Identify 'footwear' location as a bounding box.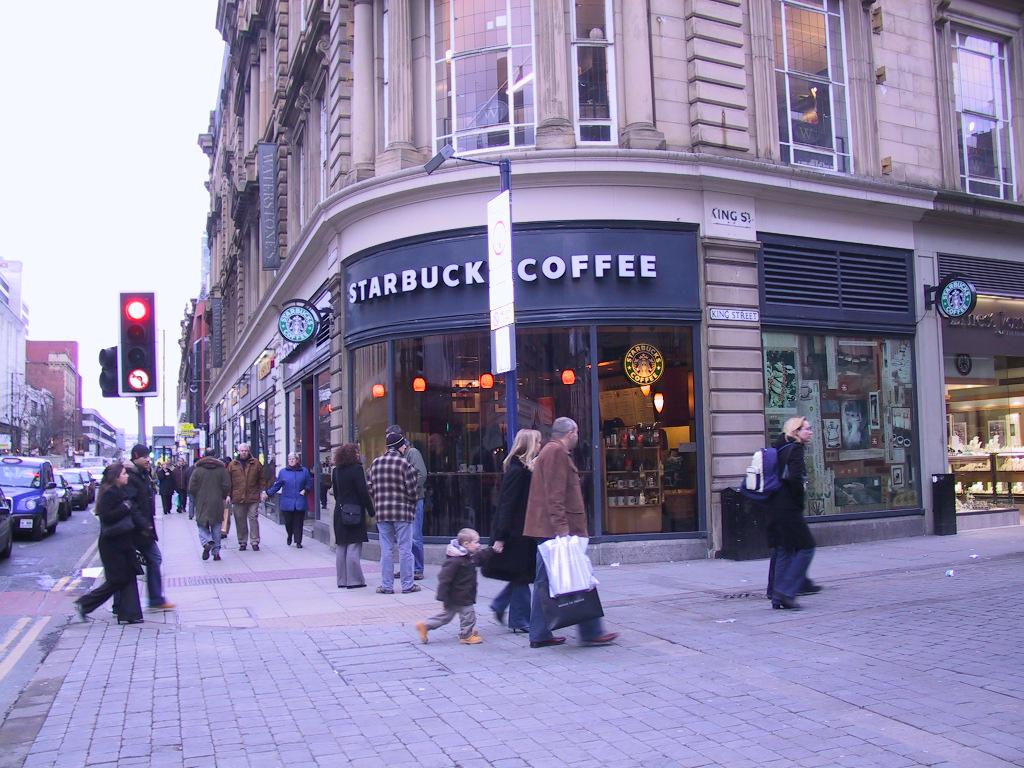
select_region(200, 546, 214, 565).
